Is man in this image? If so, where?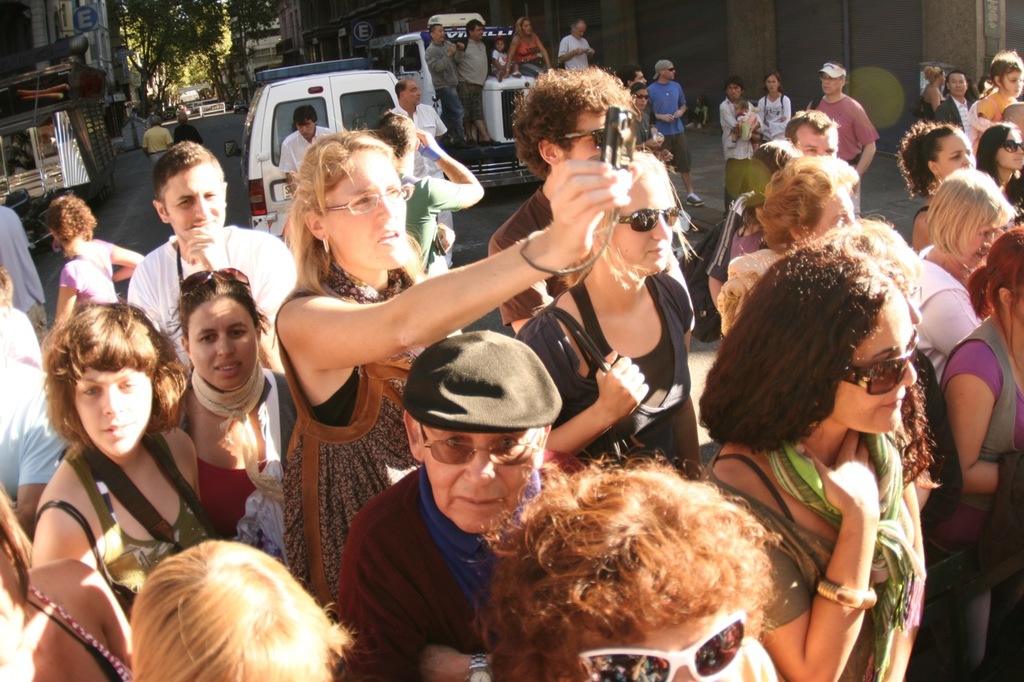
Yes, at BBox(819, 61, 884, 189).
